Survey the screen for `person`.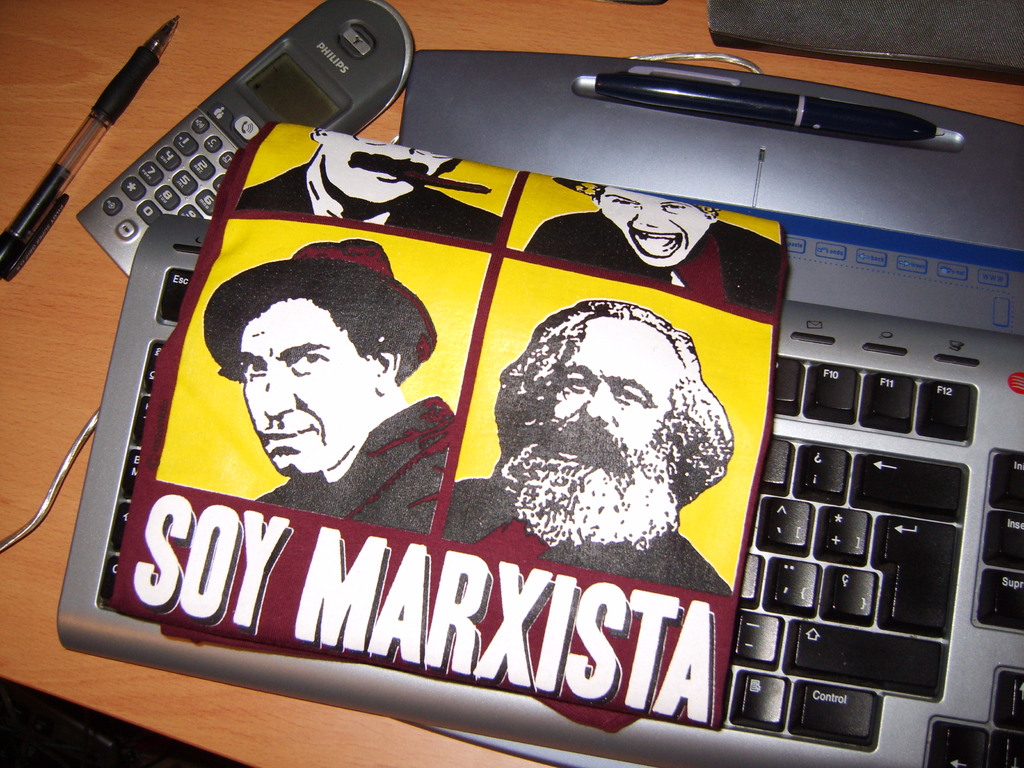
Survey found: (x1=201, y1=241, x2=456, y2=533).
